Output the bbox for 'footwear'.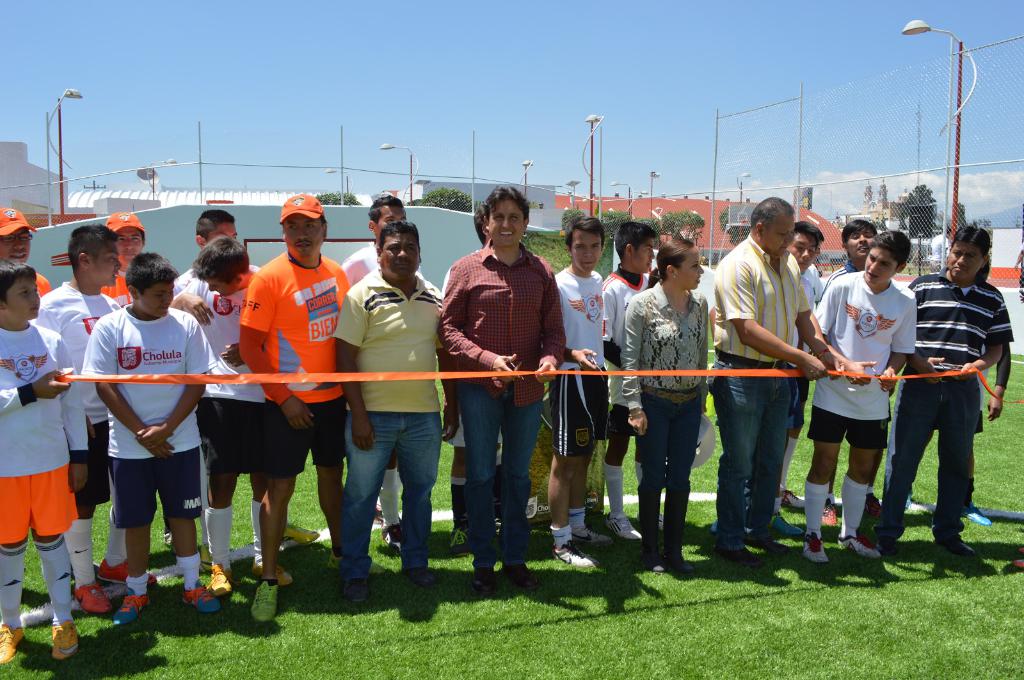
box(322, 553, 343, 581).
